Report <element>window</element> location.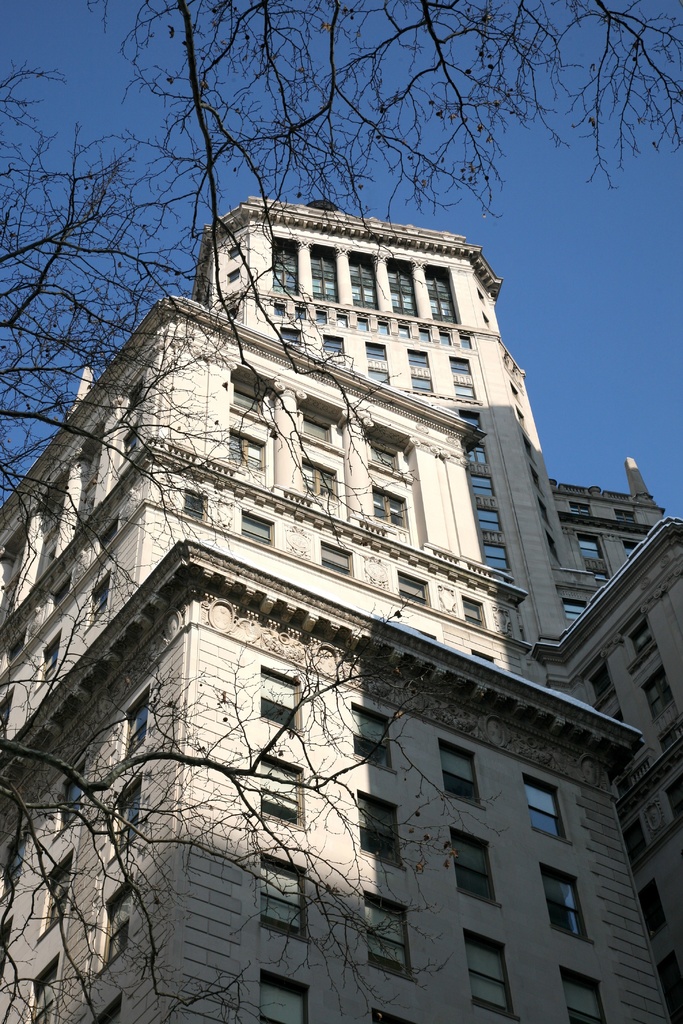
Report: <bbox>456, 357, 468, 368</bbox>.
